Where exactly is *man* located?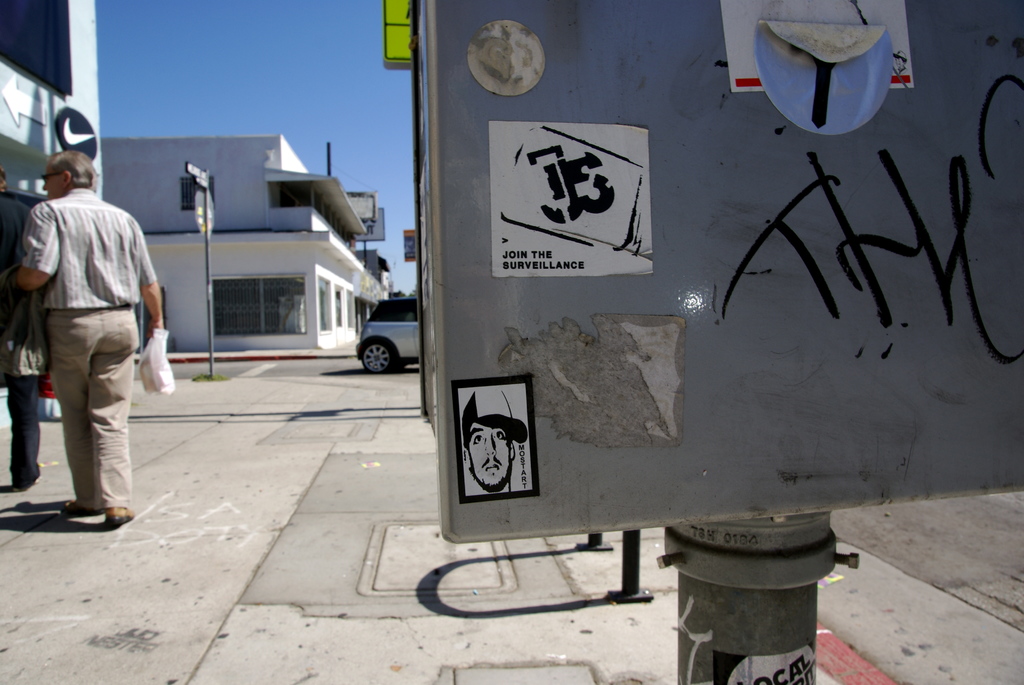
Its bounding box is region(15, 139, 157, 539).
